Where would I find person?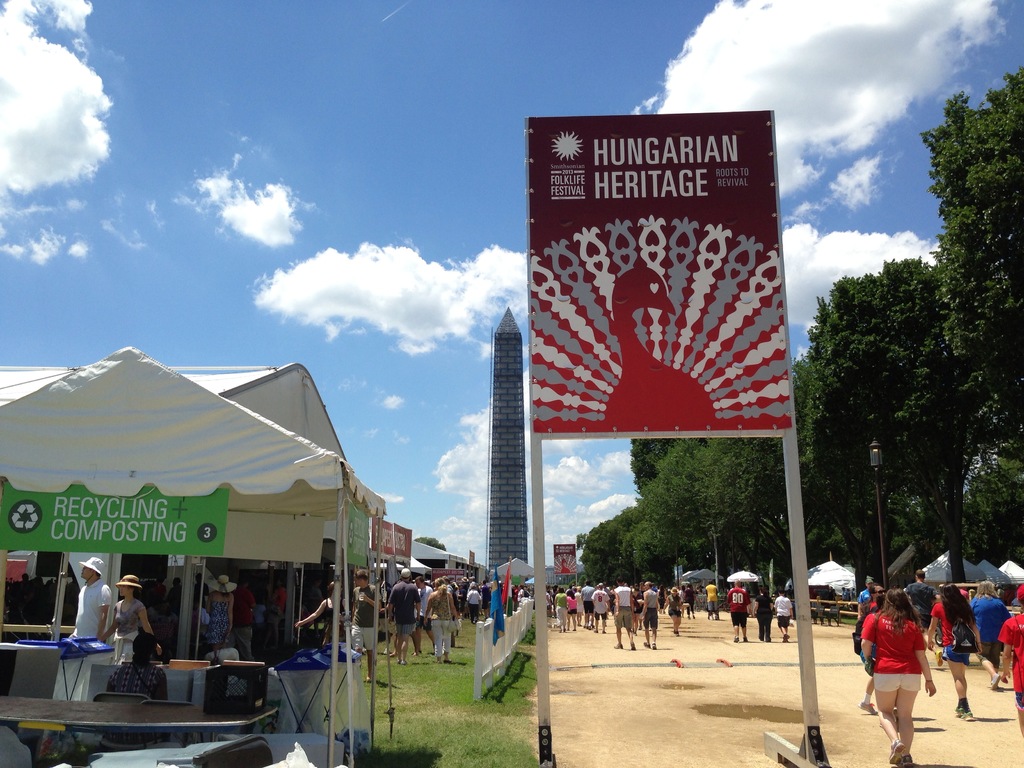
At bbox=(422, 580, 459, 664).
